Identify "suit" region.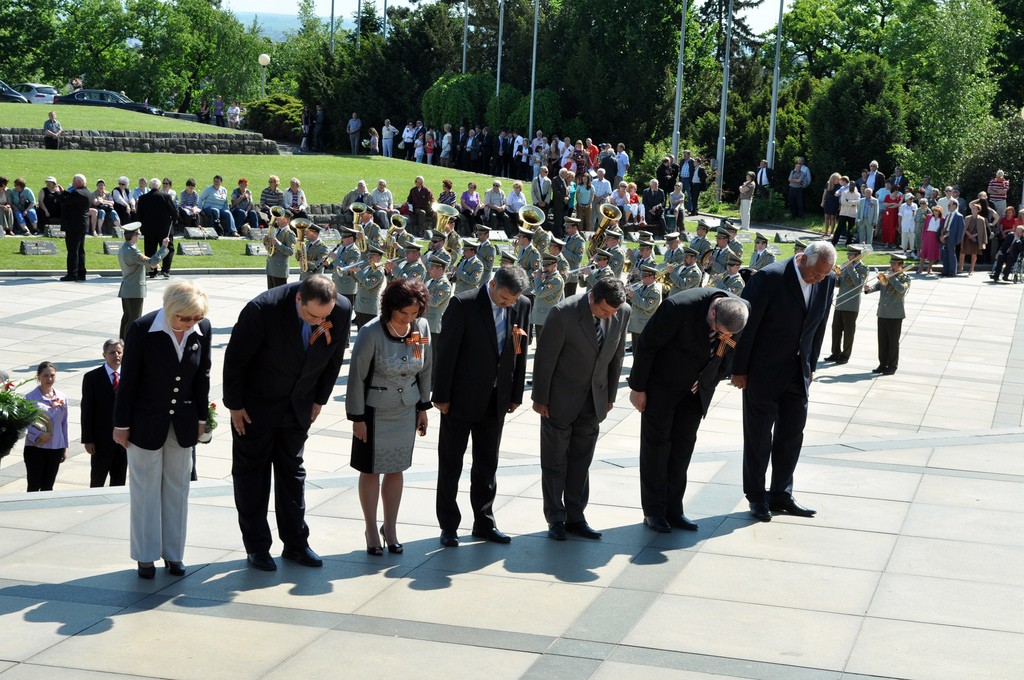
Region: detection(79, 360, 126, 486).
